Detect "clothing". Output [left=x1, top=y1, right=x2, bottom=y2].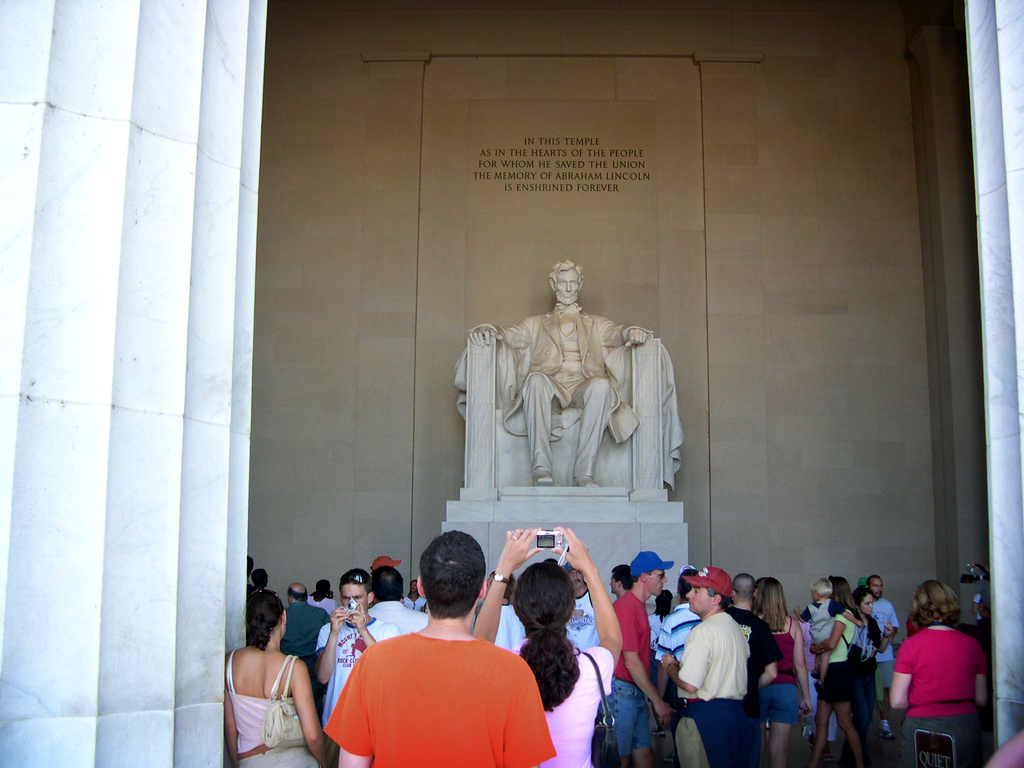
[left=369, top=600, right=433, bottom=633].
